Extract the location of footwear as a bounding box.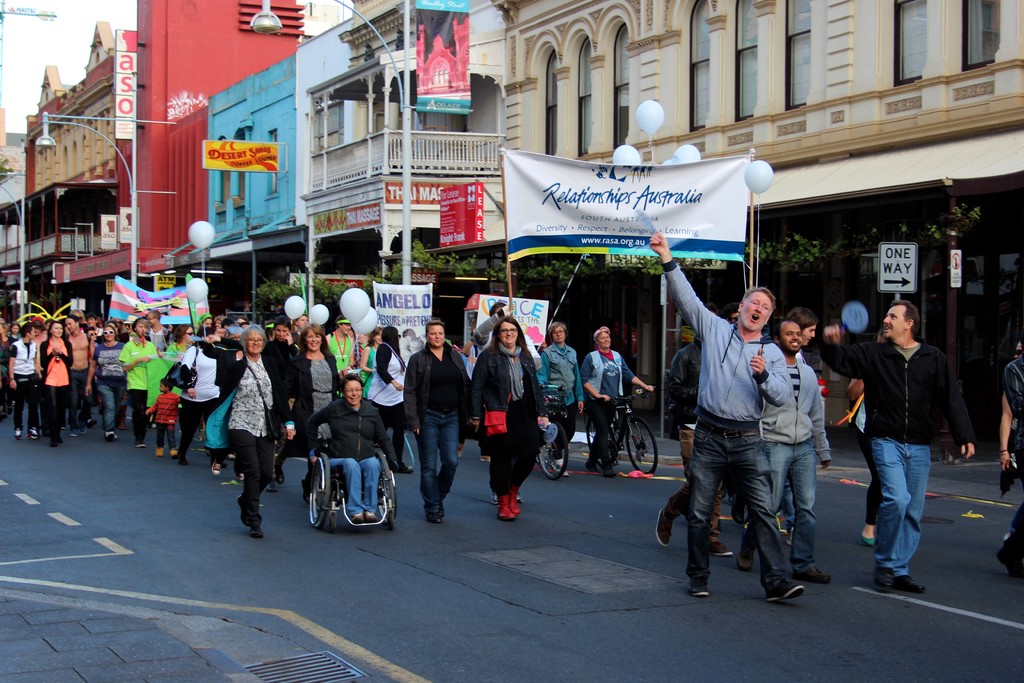
x1=52 y1=438 x2=67 y2=451.
